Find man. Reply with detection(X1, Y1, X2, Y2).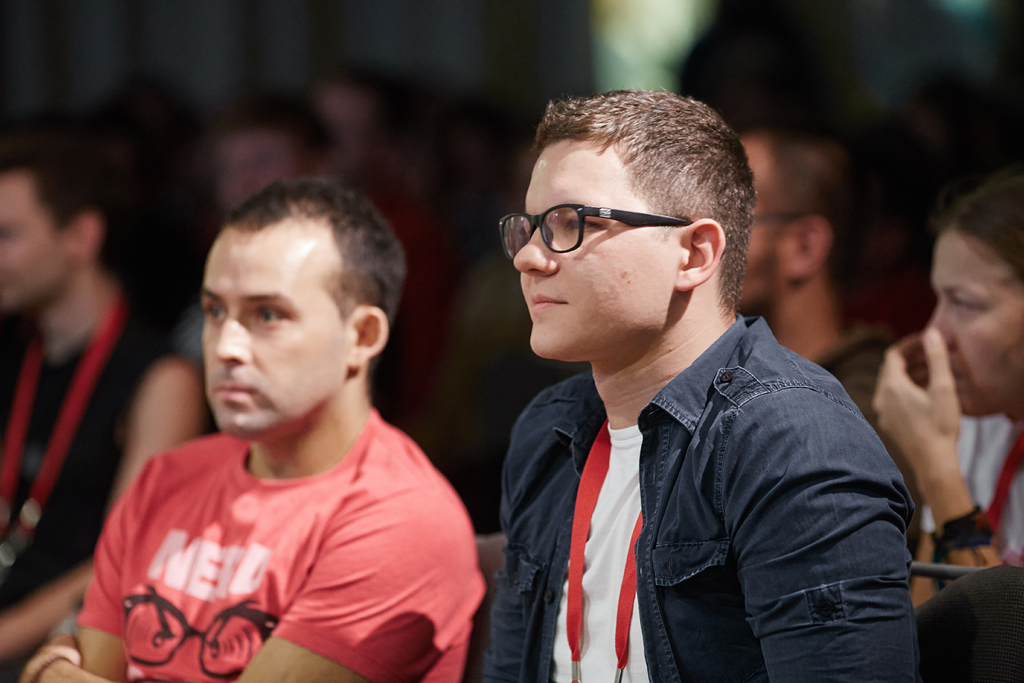
detection(0, 152, 211, 675).
